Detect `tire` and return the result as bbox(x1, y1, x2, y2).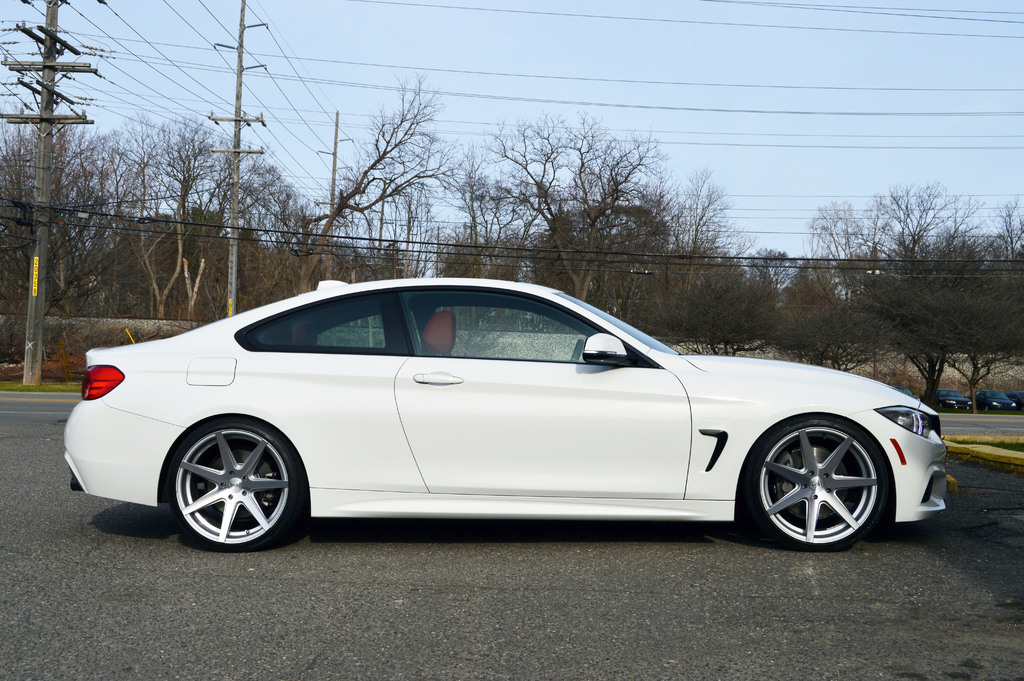
bbox(164, 413, 300, 552).
